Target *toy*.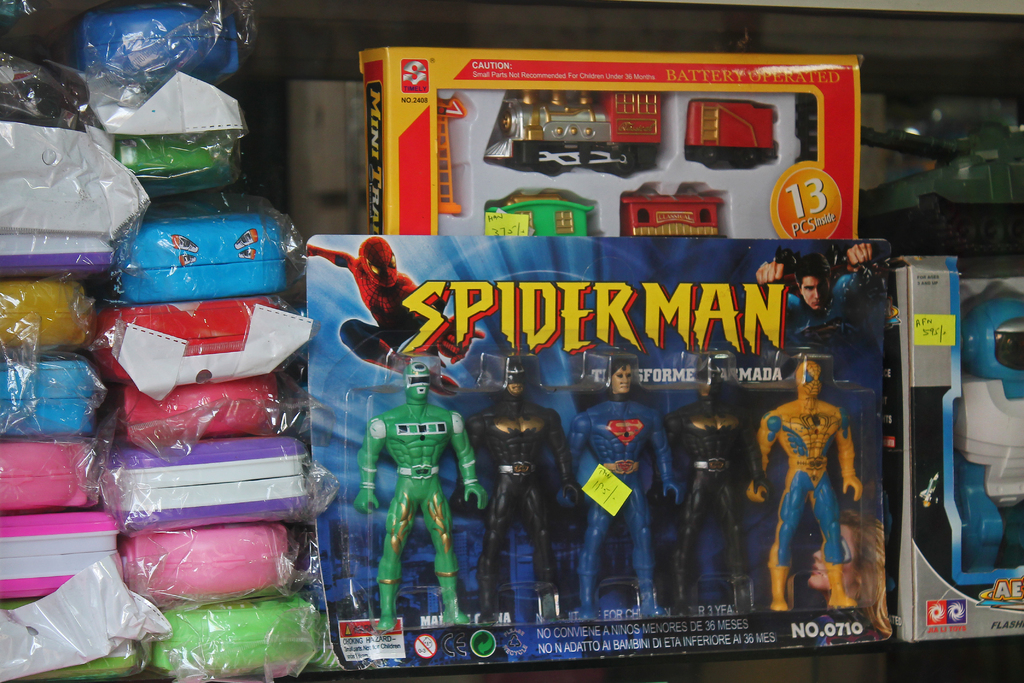
Target region: detection(485, 91, 665, 176).
